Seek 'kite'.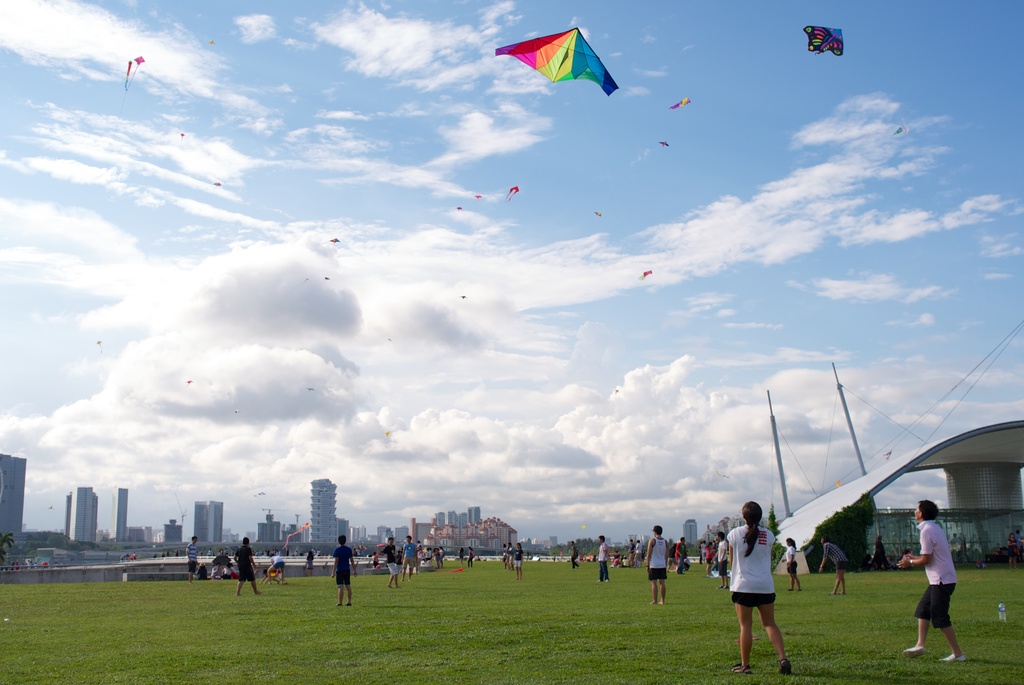
bbox(330, 235, 339, 243).
